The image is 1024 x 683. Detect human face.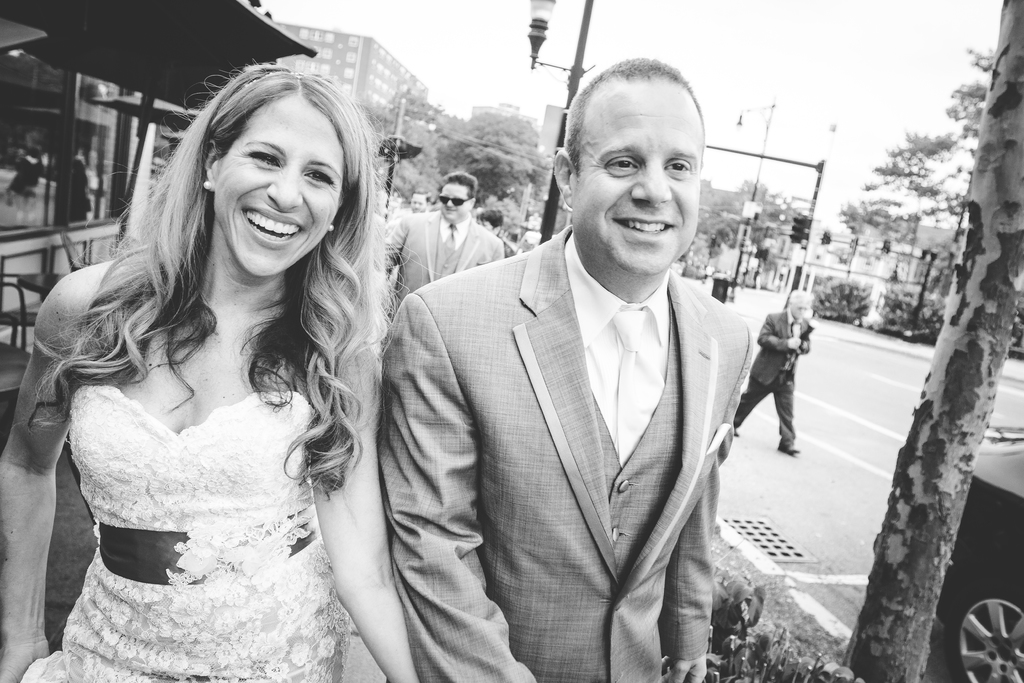
Detection: <bbox>212, 94, 339, 277</bbox>.
